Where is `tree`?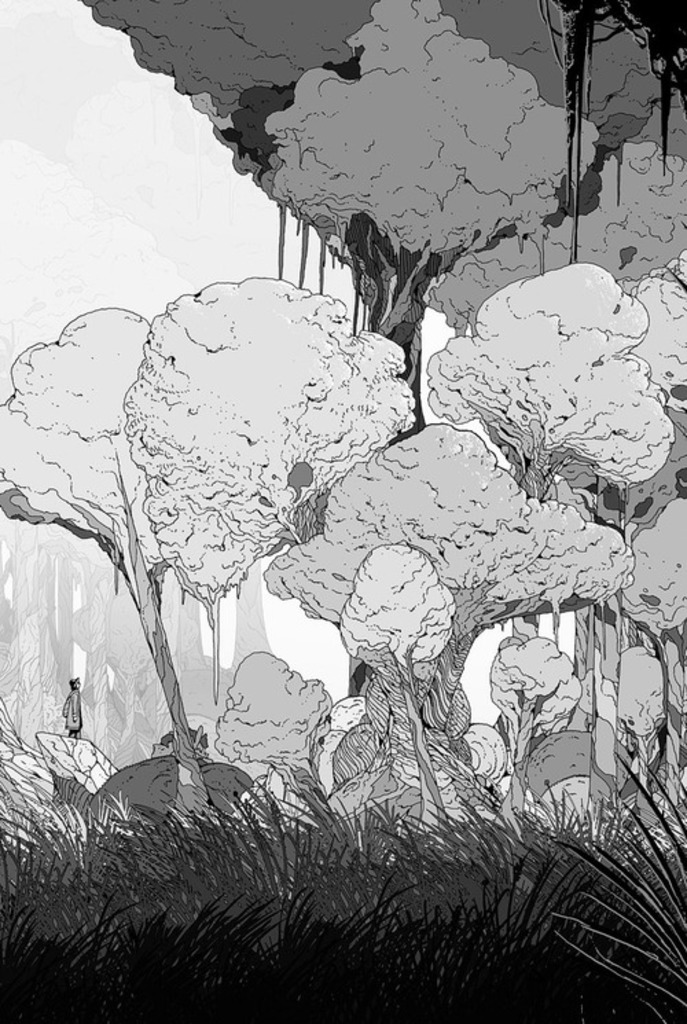
x1=265, y1=0, x2=600, y2=334.
